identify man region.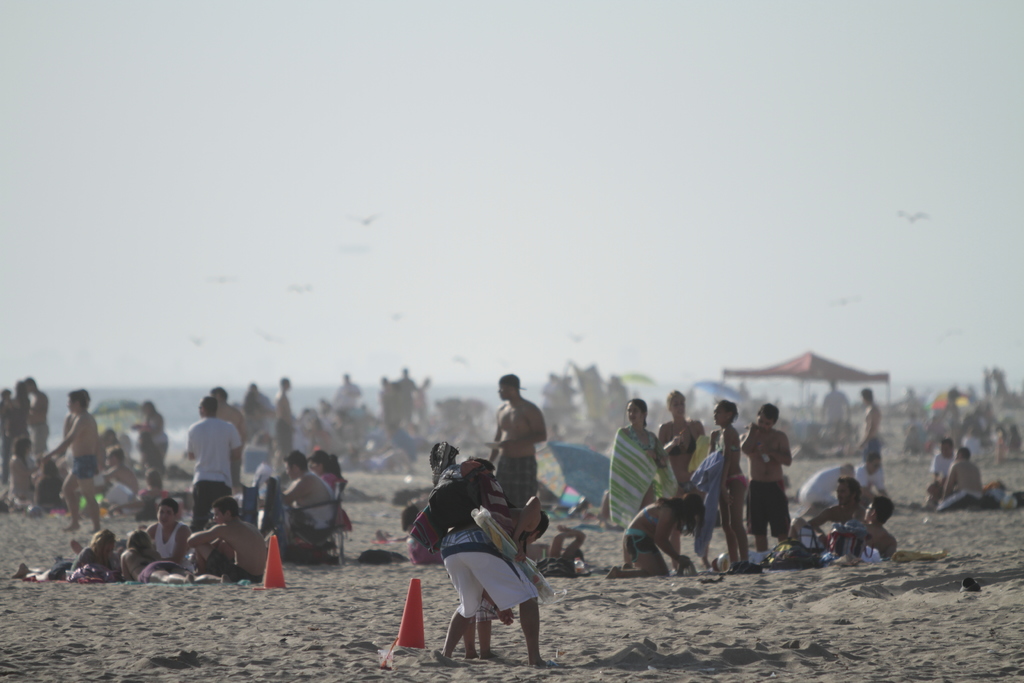
Region: select_region(928, 435, 952, 504).
